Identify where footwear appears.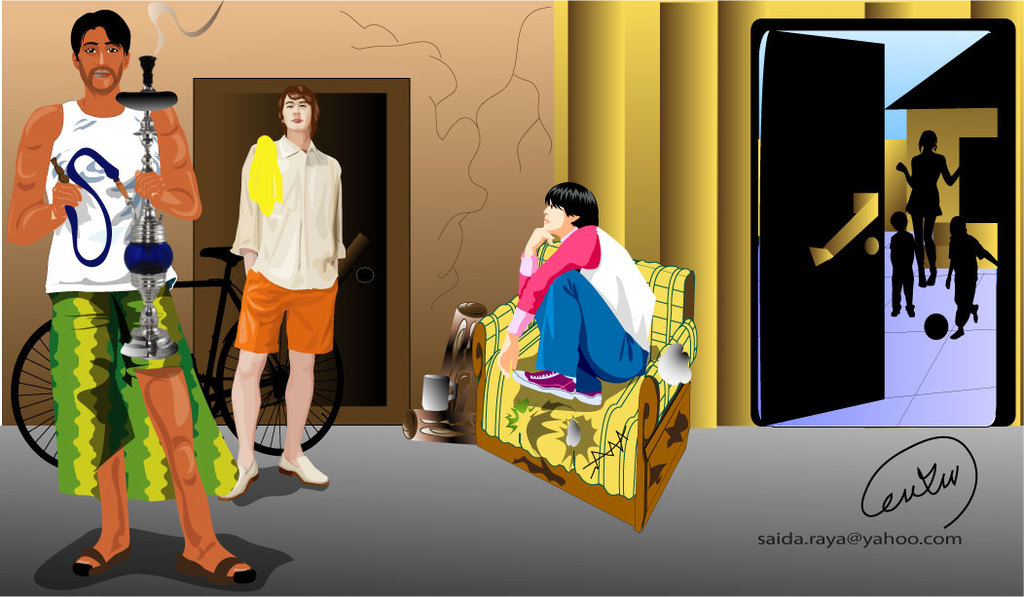
Appears at locate(214, 458, 260, 498).
